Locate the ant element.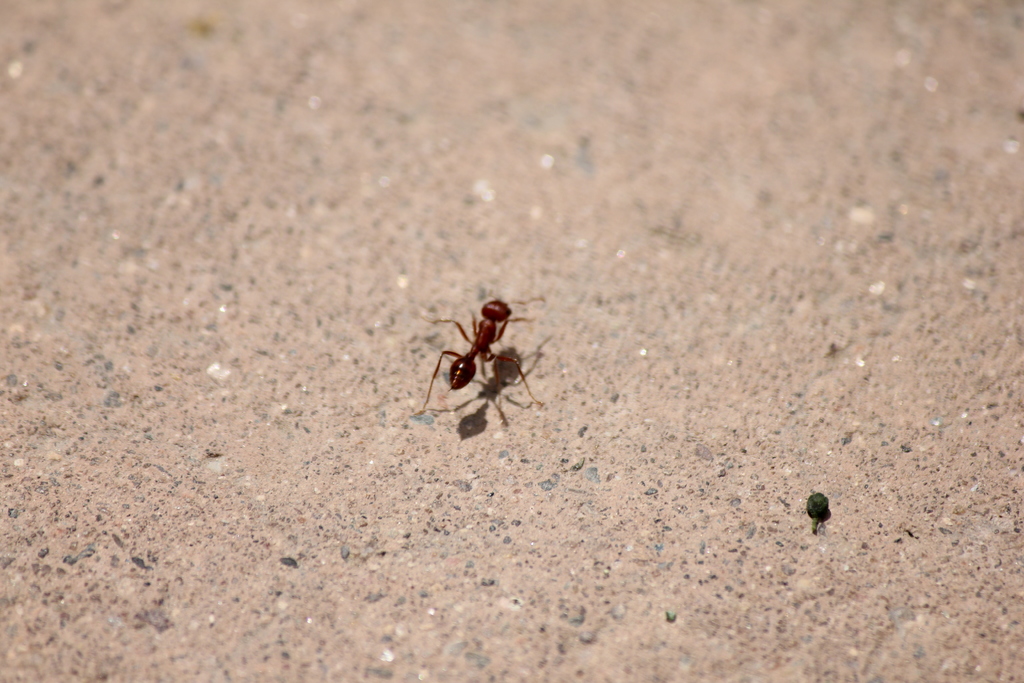
Element bbox: 424:290:546:447.
